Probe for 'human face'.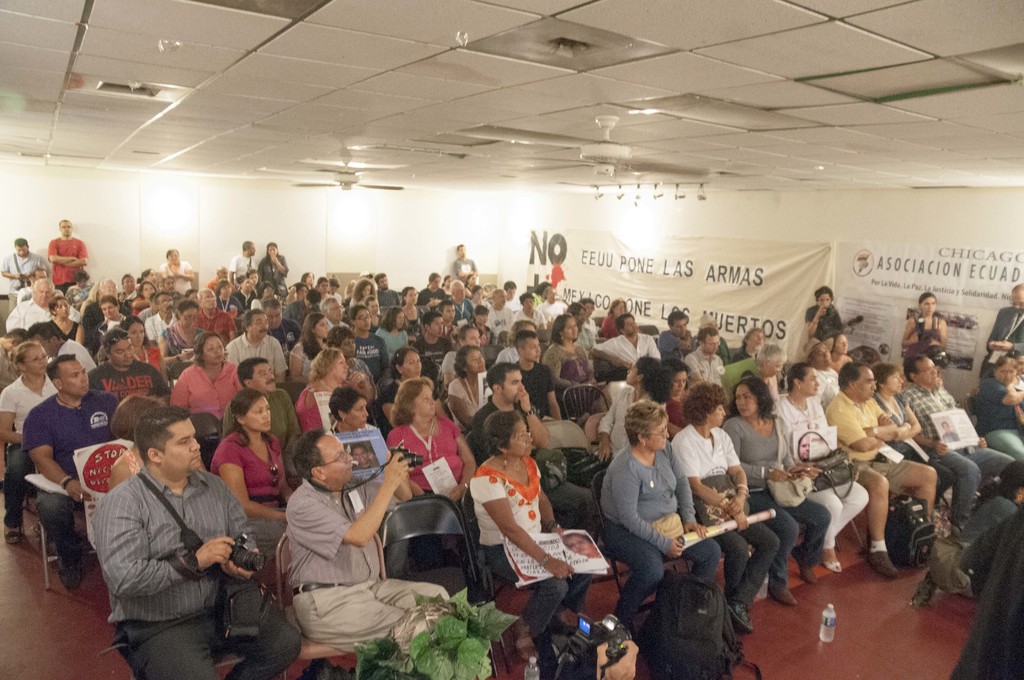
Probe result: (x1=126, y1=323, x2=148, y2=349).
